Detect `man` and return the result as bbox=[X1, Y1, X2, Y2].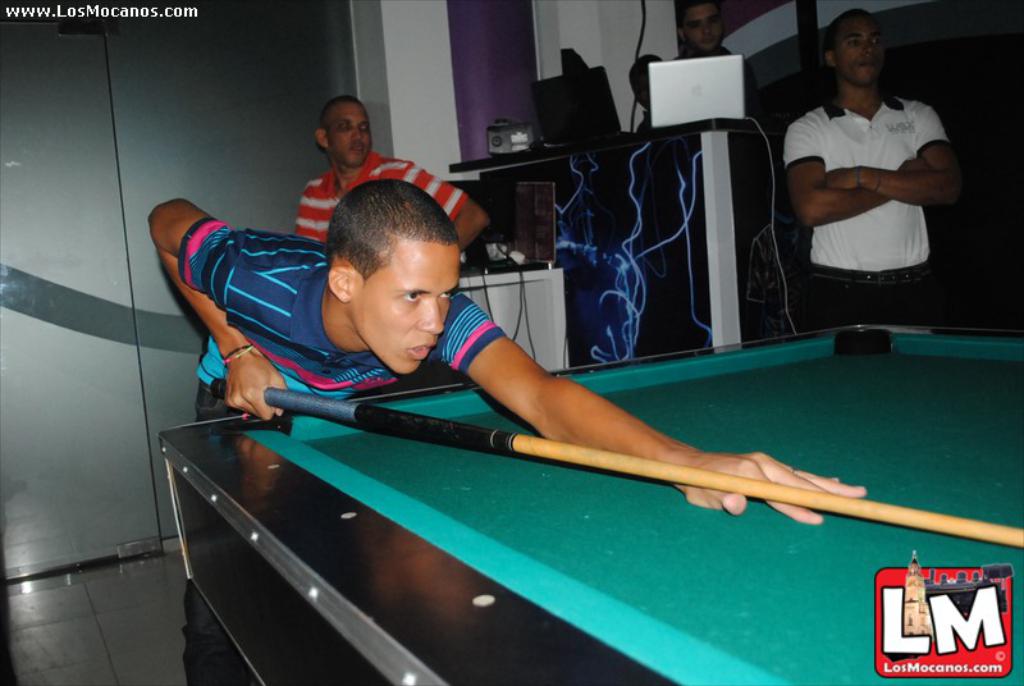
bbox=[666, 0, 756, 120].
